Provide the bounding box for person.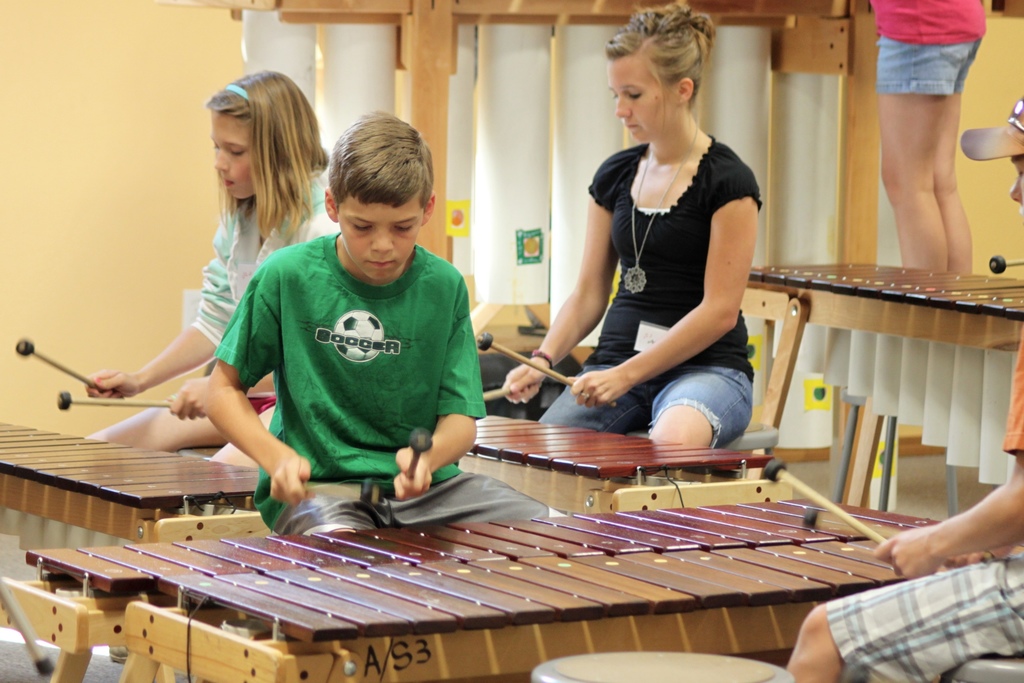
crop(778, 86, 1023, 682).
